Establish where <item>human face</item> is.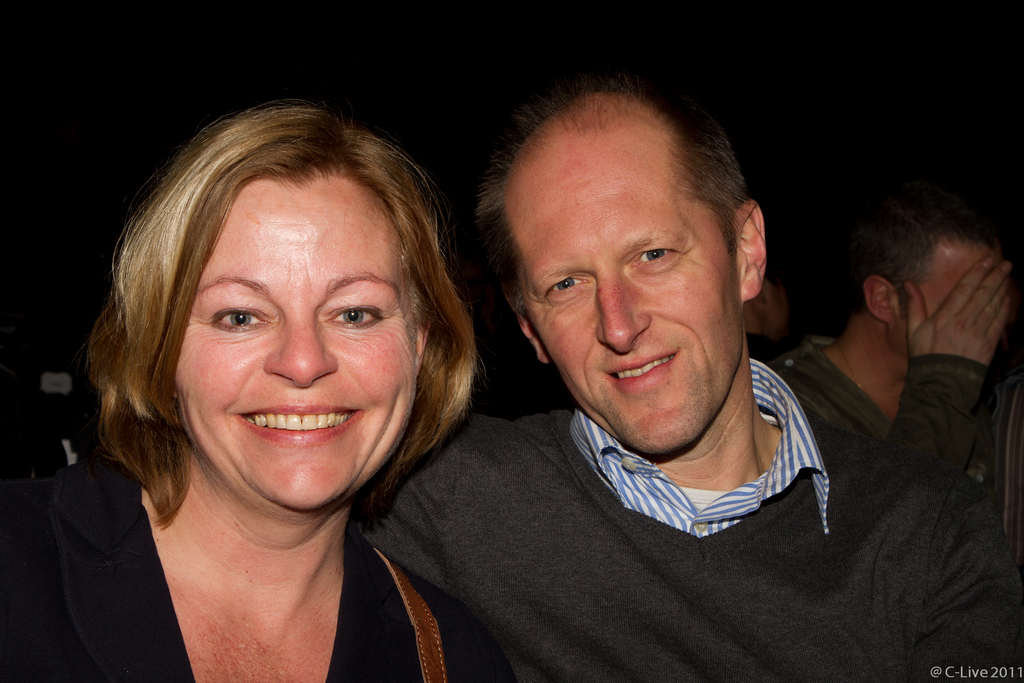
Established at (172, 174, 413, 509).
